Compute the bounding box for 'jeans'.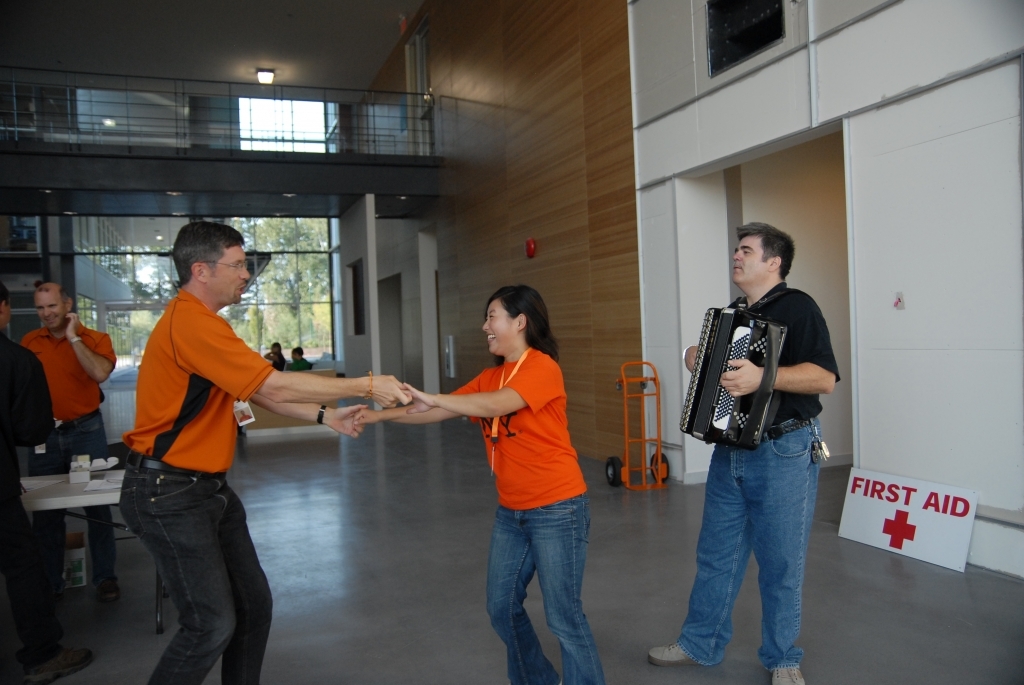
[left=672, top=414, right=814, bottom=667].
